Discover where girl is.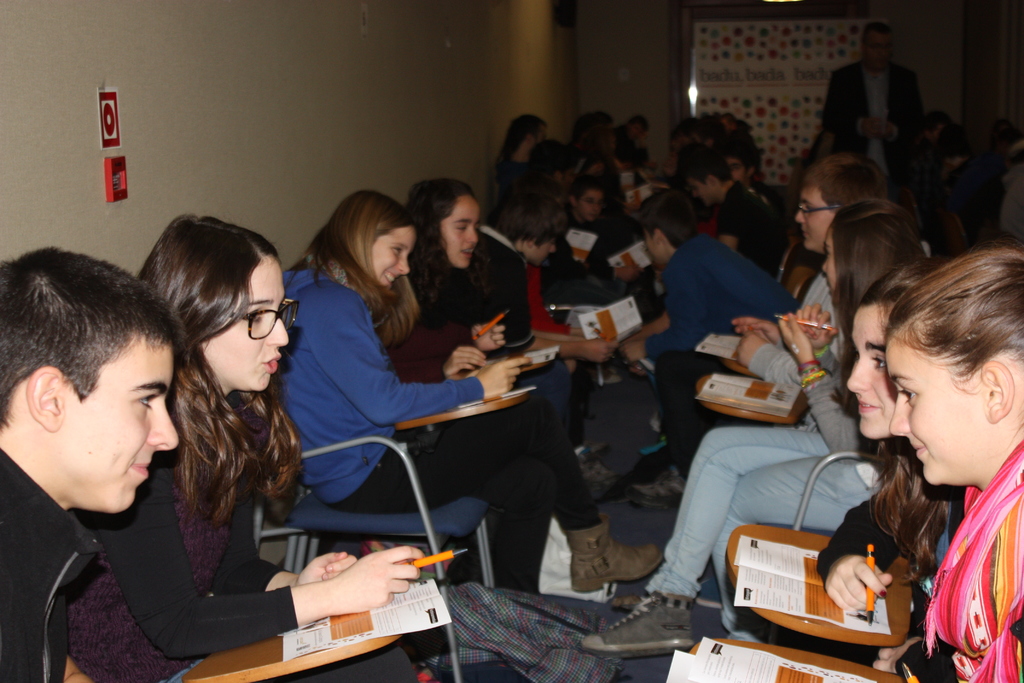
Discovered at bbox=[278, 189, 663, 581].
